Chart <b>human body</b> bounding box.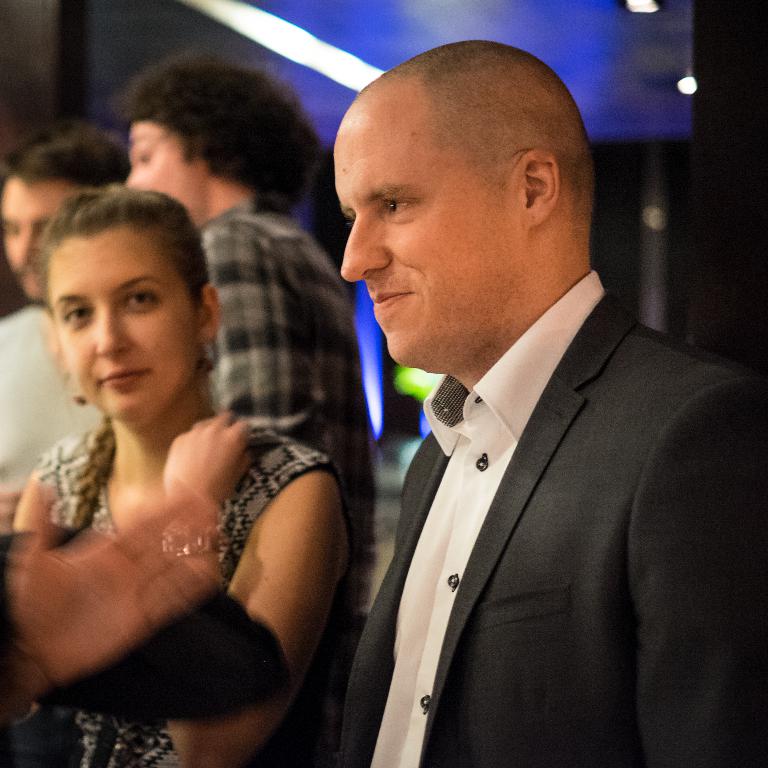
Charted: bbox=[0, 297, 107, 550].
